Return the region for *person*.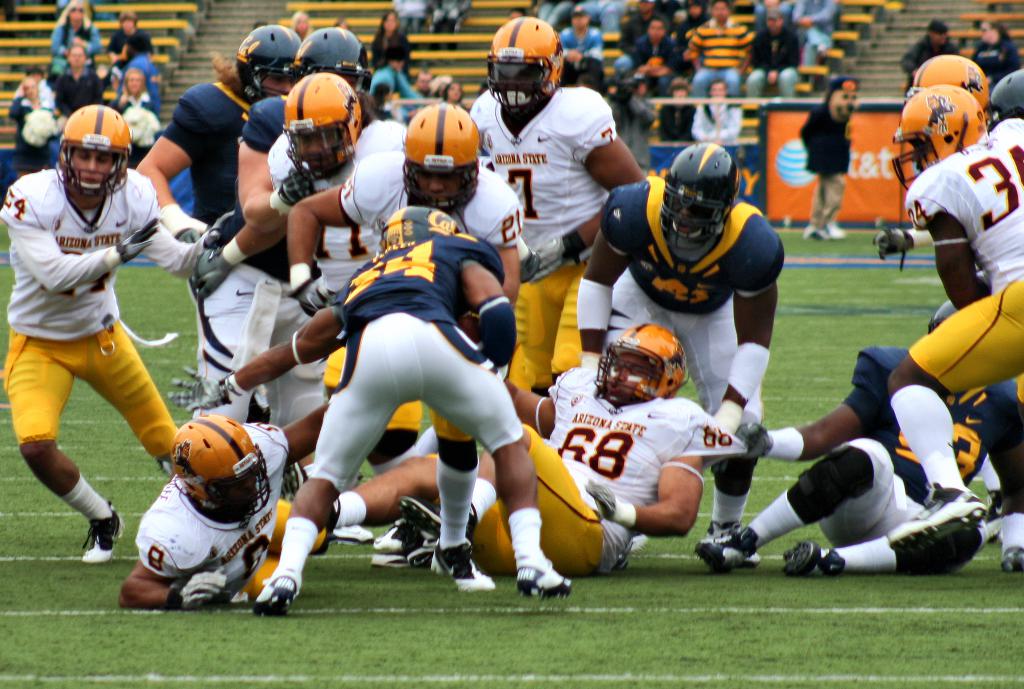
[50,0,106,76].
